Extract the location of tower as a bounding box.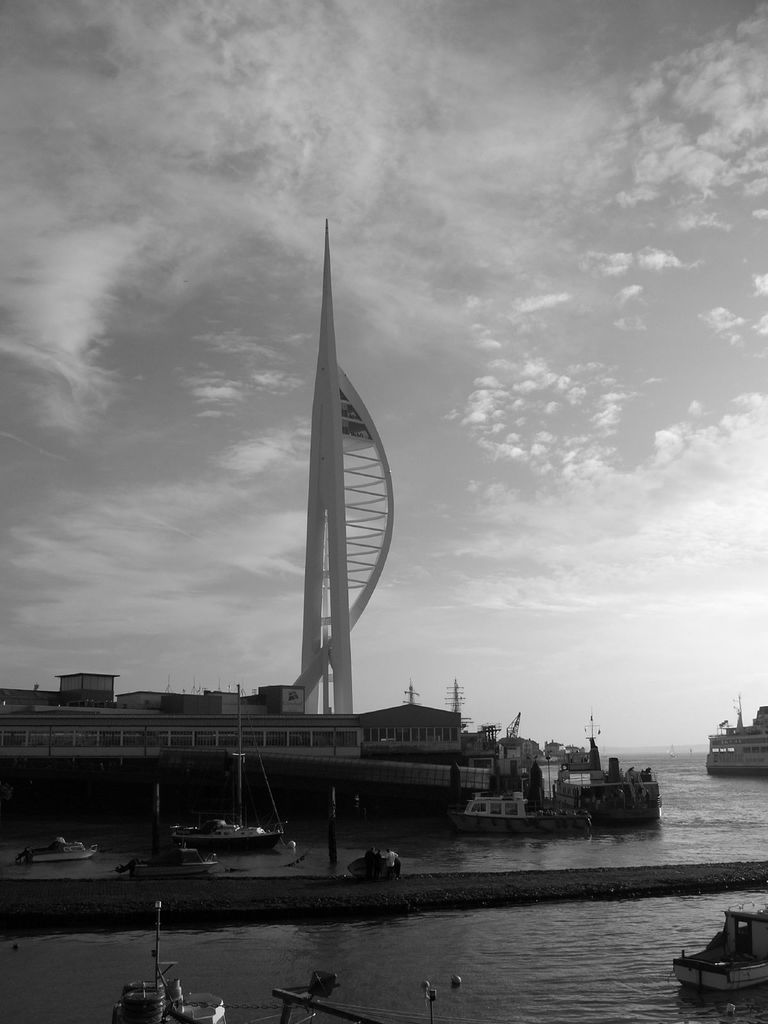
select_region(266, 202, 413, 728).
